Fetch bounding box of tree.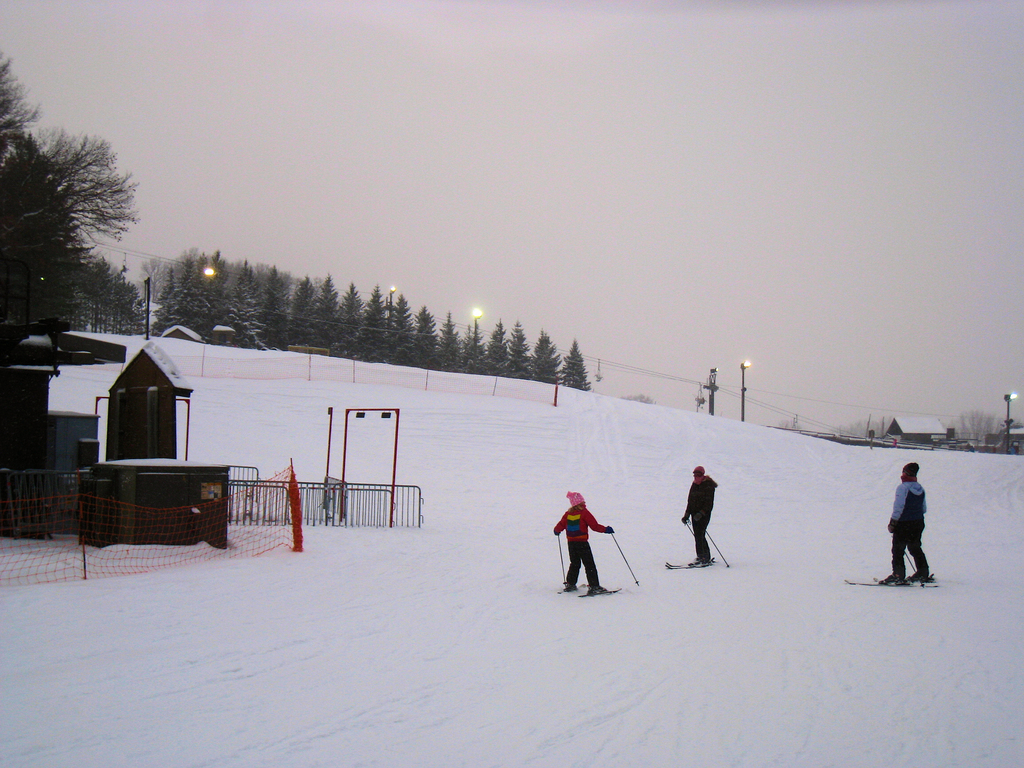
Bbox: x1=5, y1=95, x2=132, y2=334.
